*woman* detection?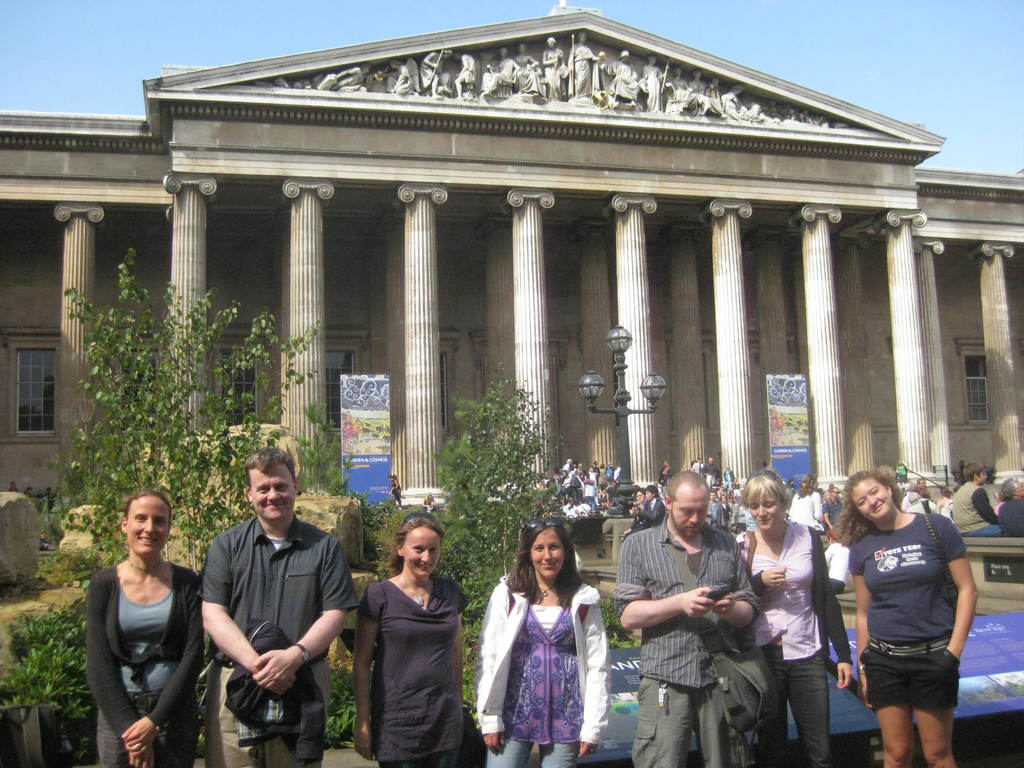
detection(484, 511, 609, 758)
